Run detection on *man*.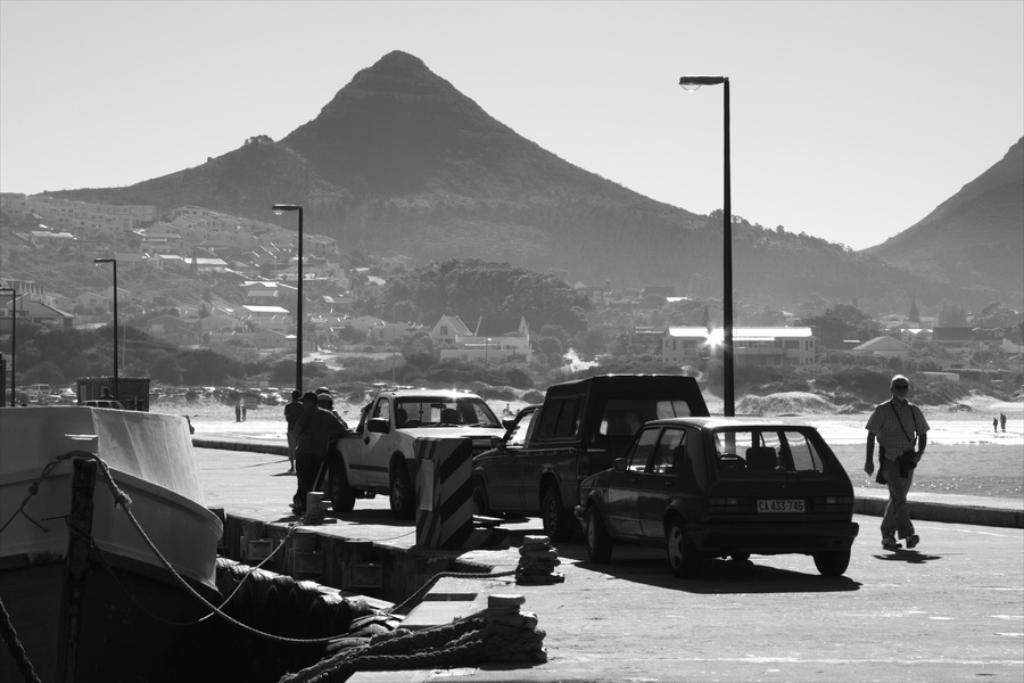
Result: [left=283, top=387, right=303, bottom=475].
